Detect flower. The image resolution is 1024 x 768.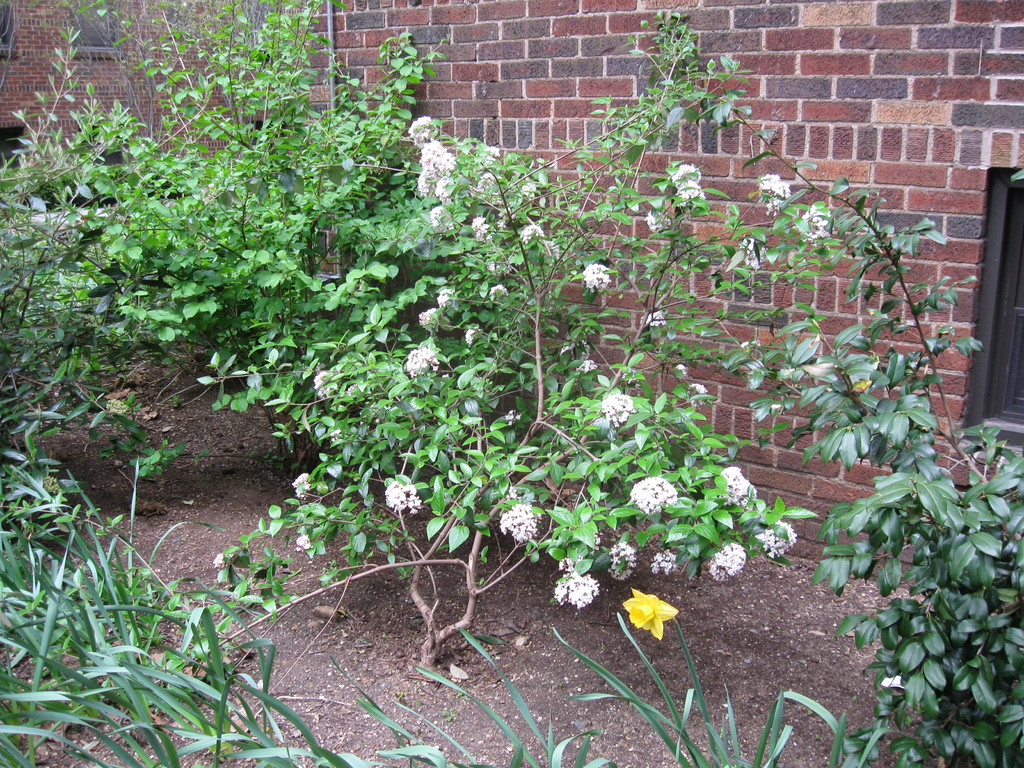
box(752, 520, 801, 558).
